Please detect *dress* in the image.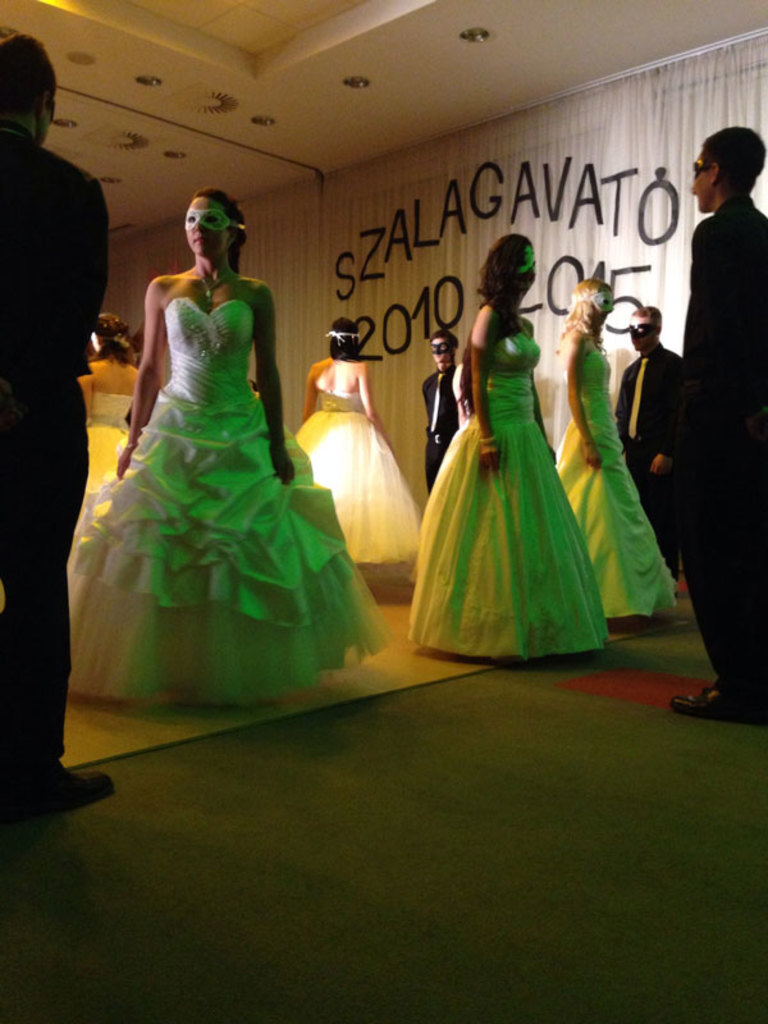
(x1=72, y1=294, x2=387, y2=705).
